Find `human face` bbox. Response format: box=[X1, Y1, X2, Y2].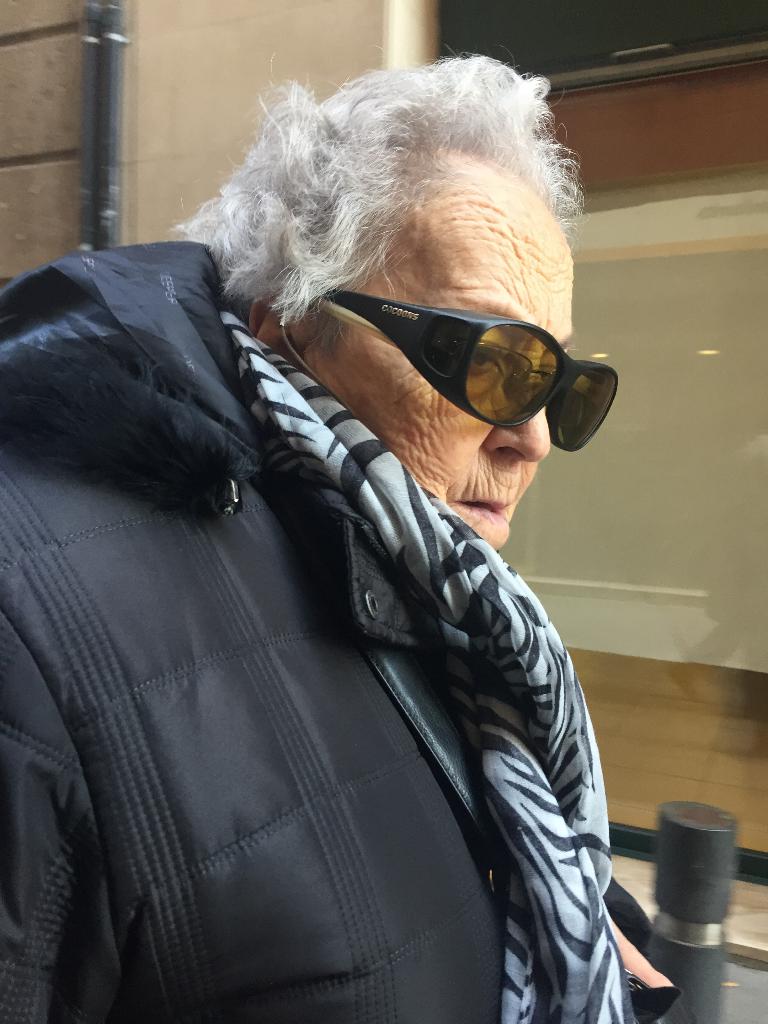
box=[288, 173, 573, 548].
